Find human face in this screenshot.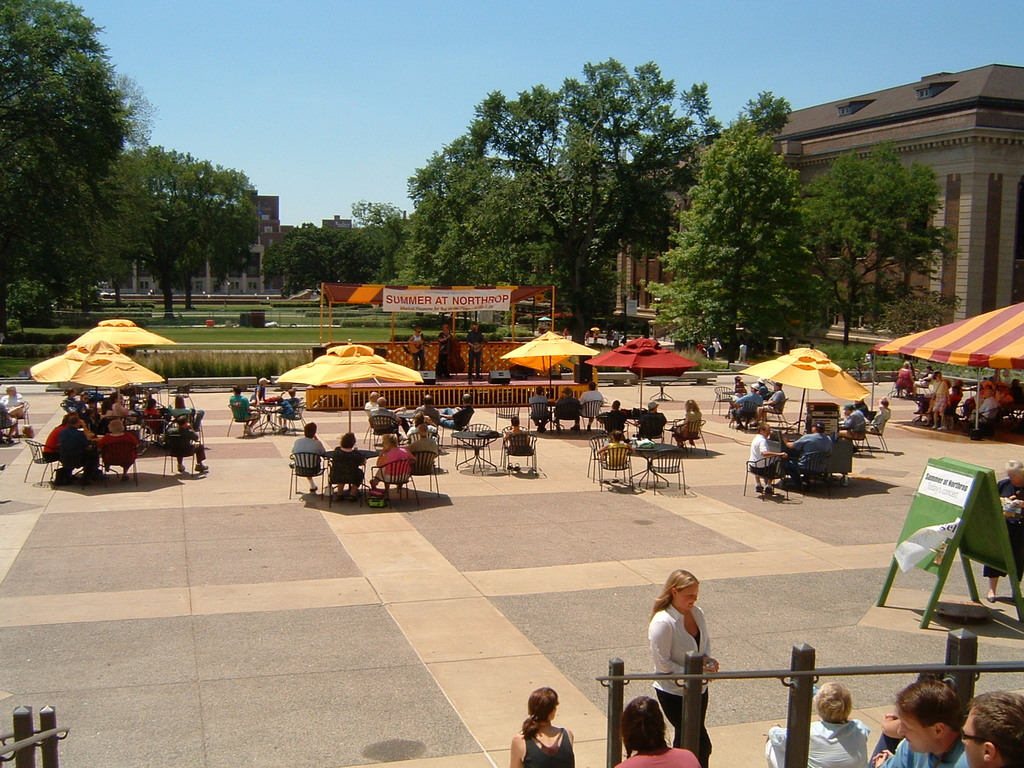
The bounding box for human face is {"left": 897, "top": 709, "right": 936, "bottom": 750}.
